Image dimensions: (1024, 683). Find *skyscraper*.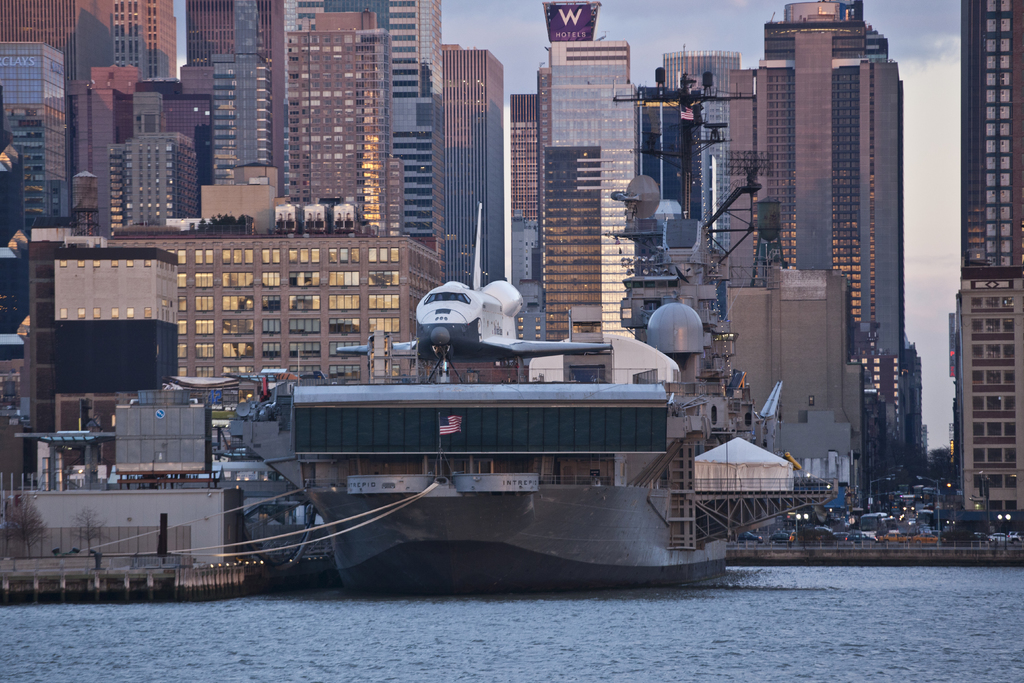
[186, 0, 287, 206].
